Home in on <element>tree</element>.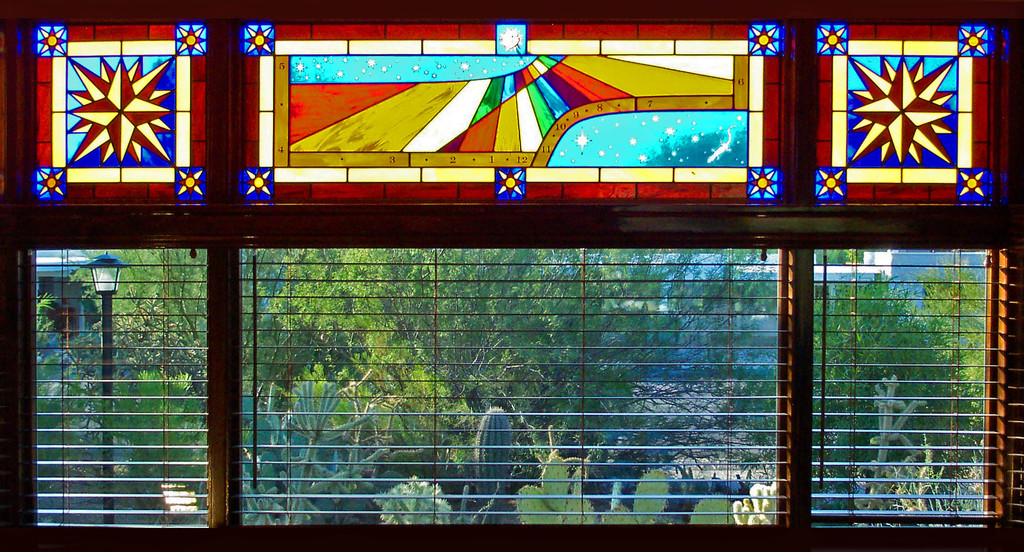
Homed in at left=911, top=247, right=990, bottom=434.
